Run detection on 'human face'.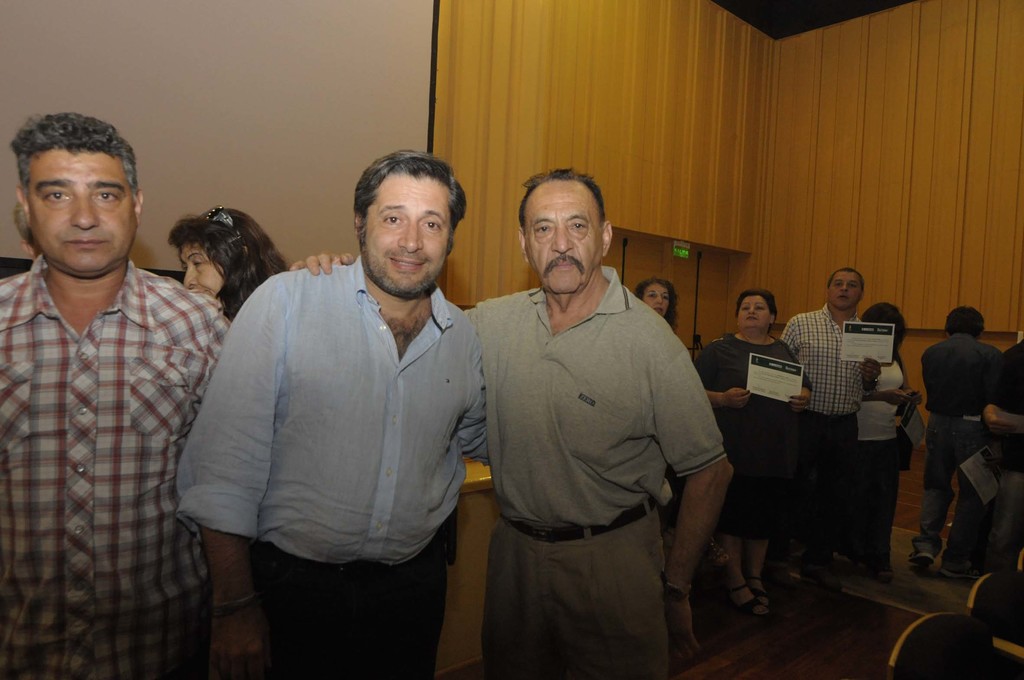
Result: BBox(829, 269, 863, 307).
